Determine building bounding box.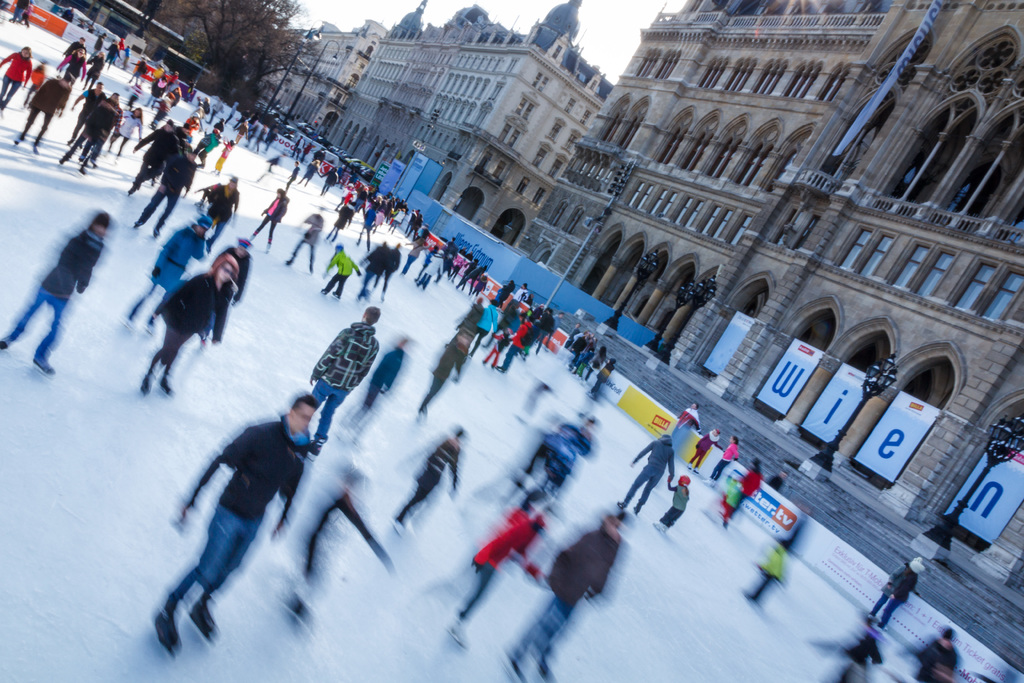
Determined: {"x1": 50, "y1": 0, "x2": 211, "y2": 90}.
